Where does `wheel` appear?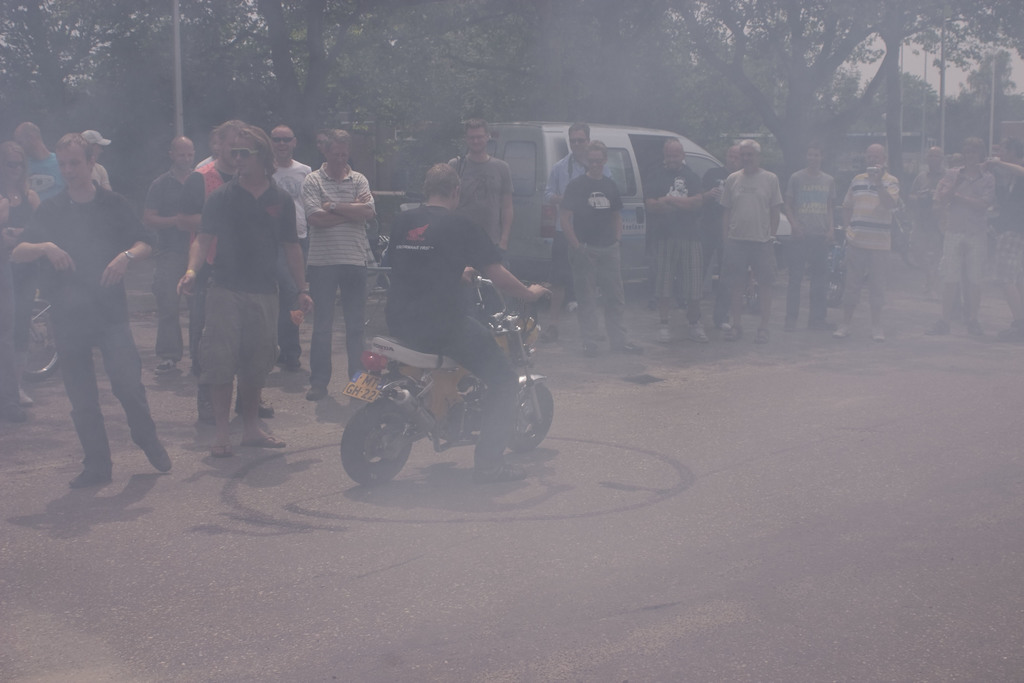
Appears at <box>824,259,845,313</box>.
